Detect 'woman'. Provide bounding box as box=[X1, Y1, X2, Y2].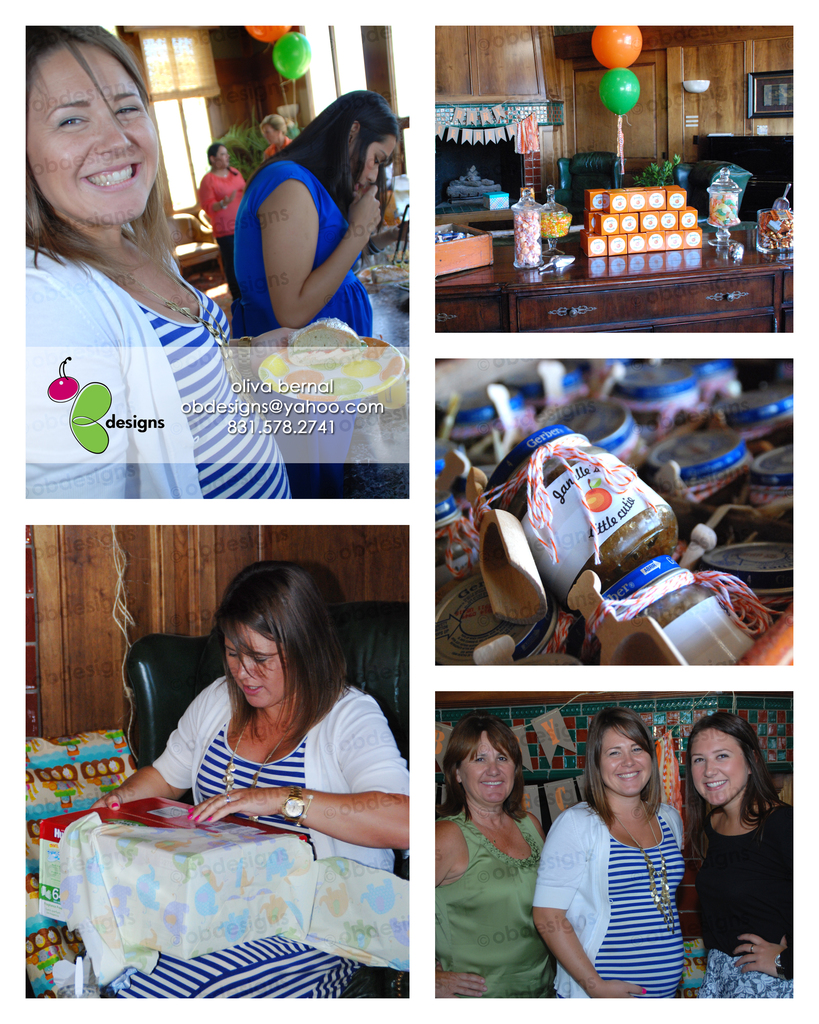
box=[24, 25, 297, 501].
